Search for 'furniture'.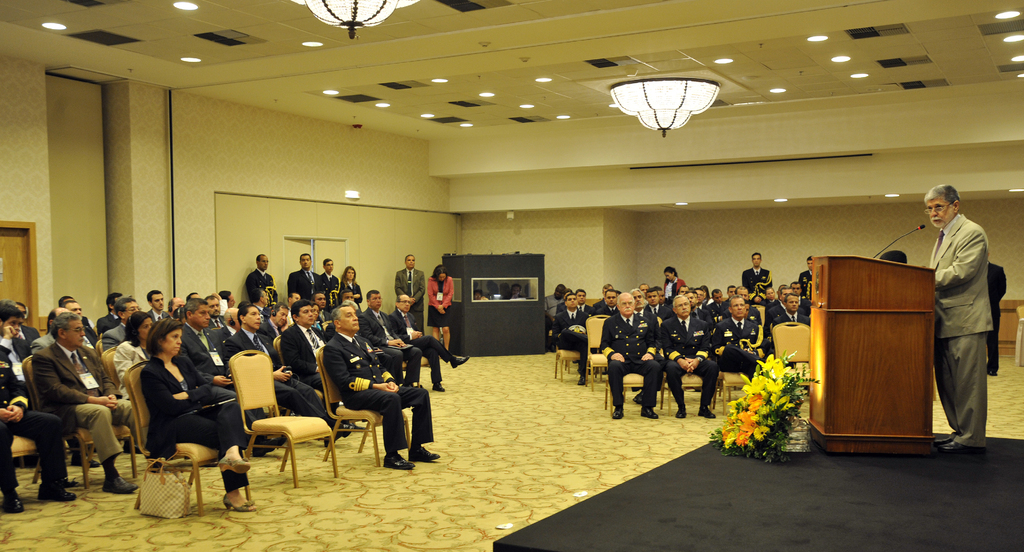
Found at 311,346,415,458.
